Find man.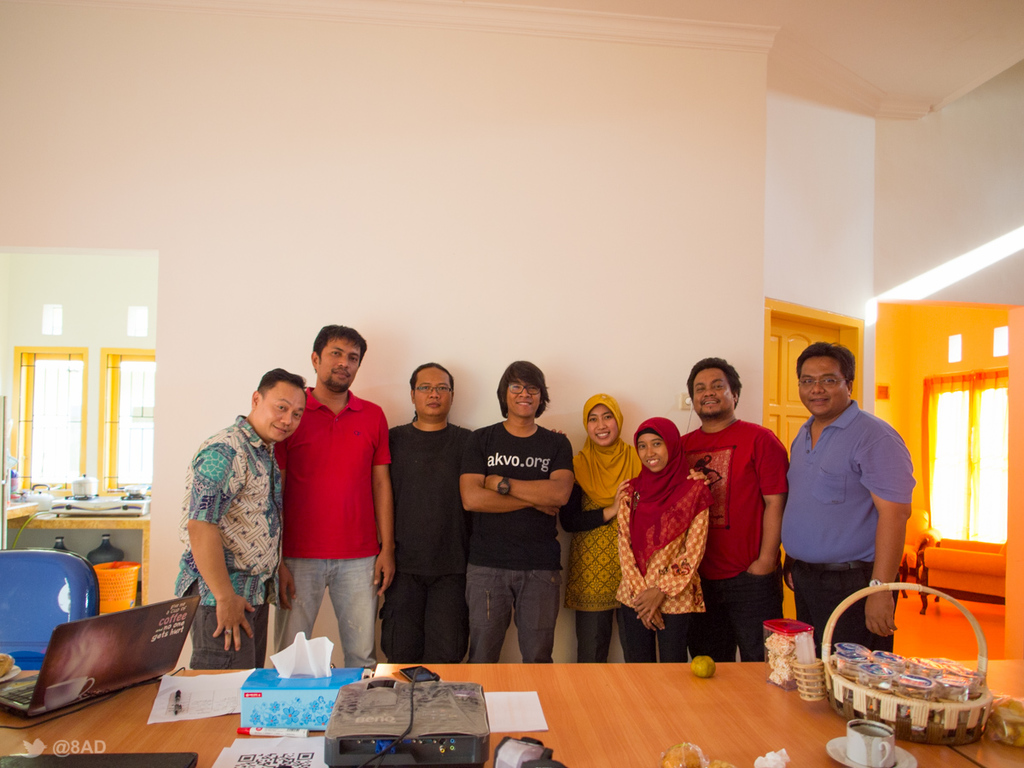
(left=457, top=353, right=572, bottom=679).
